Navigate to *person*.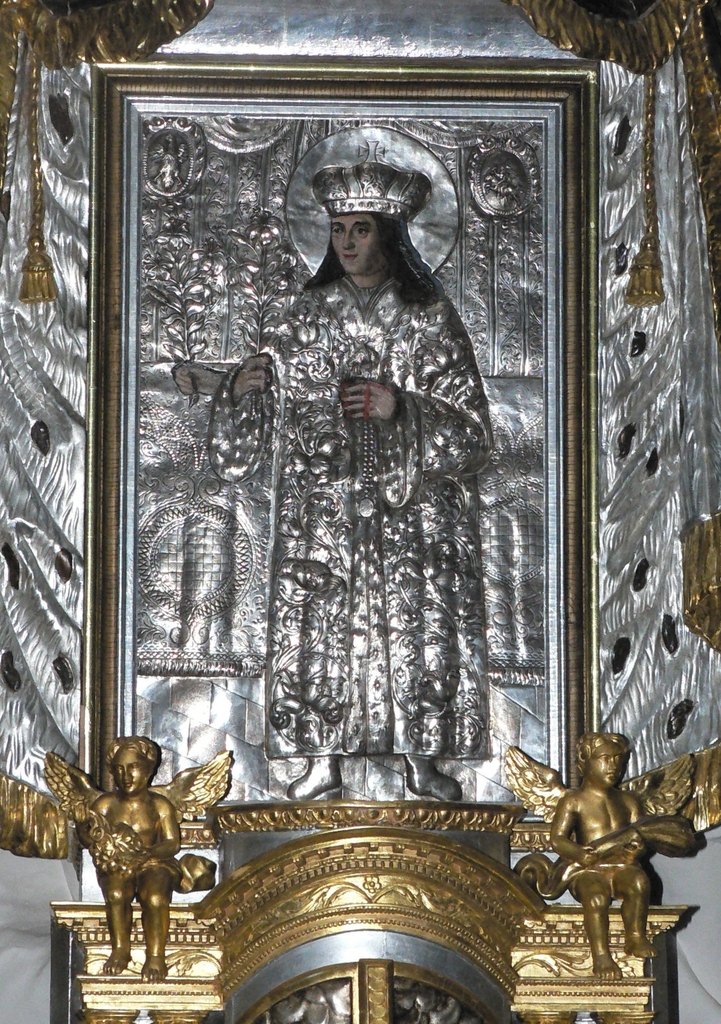
Navigation target: l=496, t=730, r=720, b=987.
